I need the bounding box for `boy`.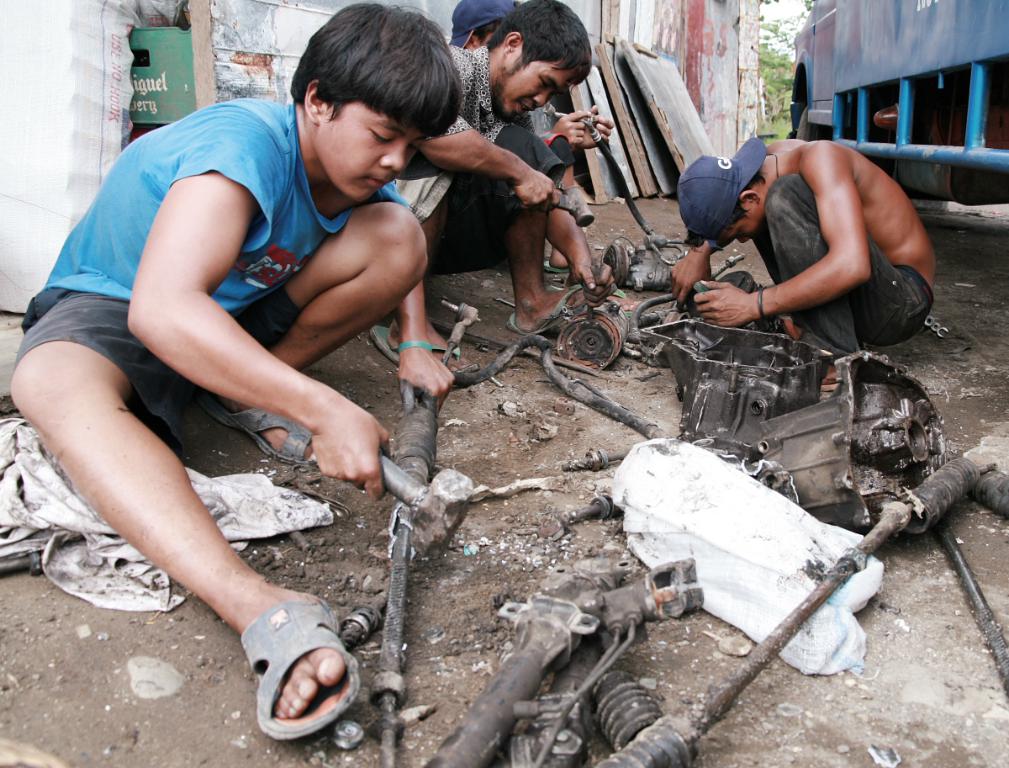
Here it is: x1=11 y1=0 x2=459 y2=718.
